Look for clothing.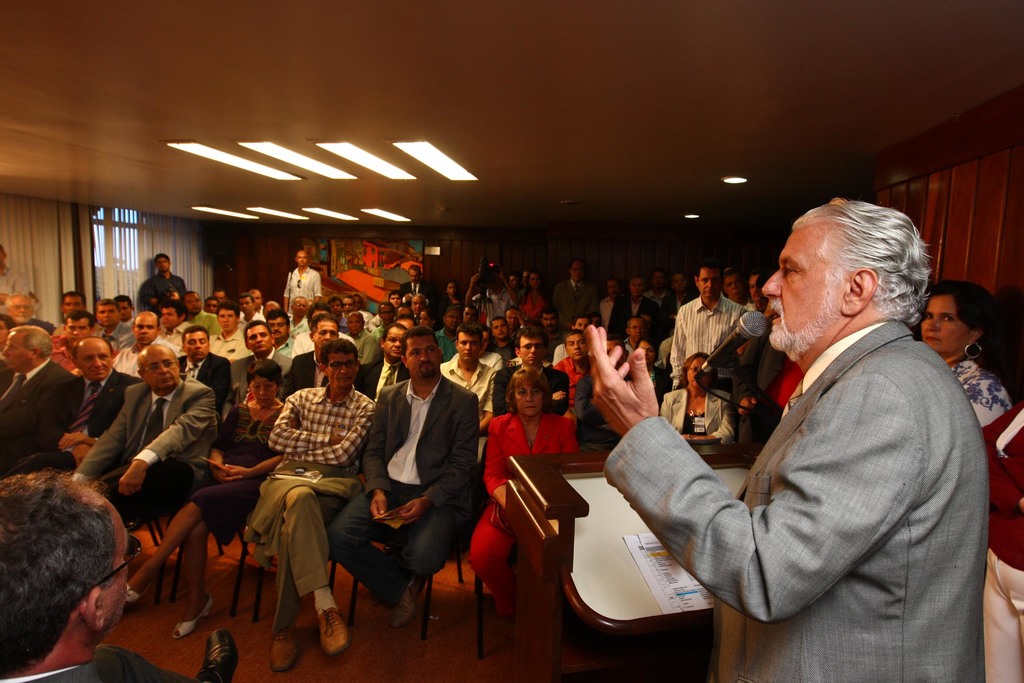
Found: (x1=632, y1=263, x2=985, y2=670).
